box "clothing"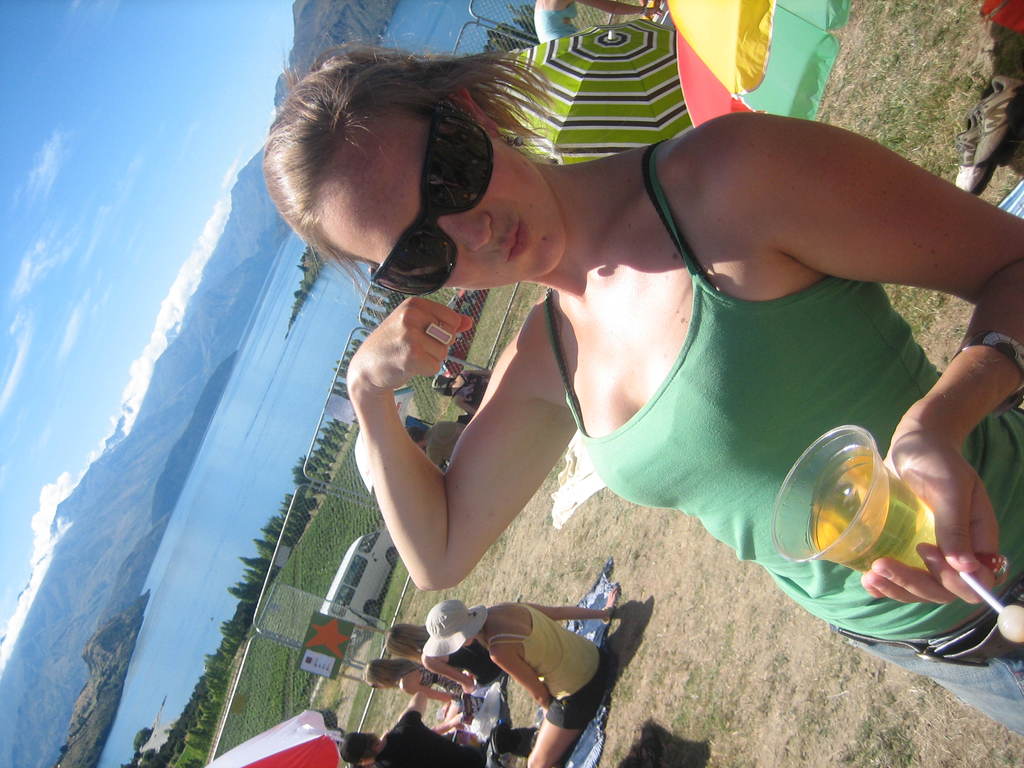
[x1=442, y1=653, x2=493, y2=695]
